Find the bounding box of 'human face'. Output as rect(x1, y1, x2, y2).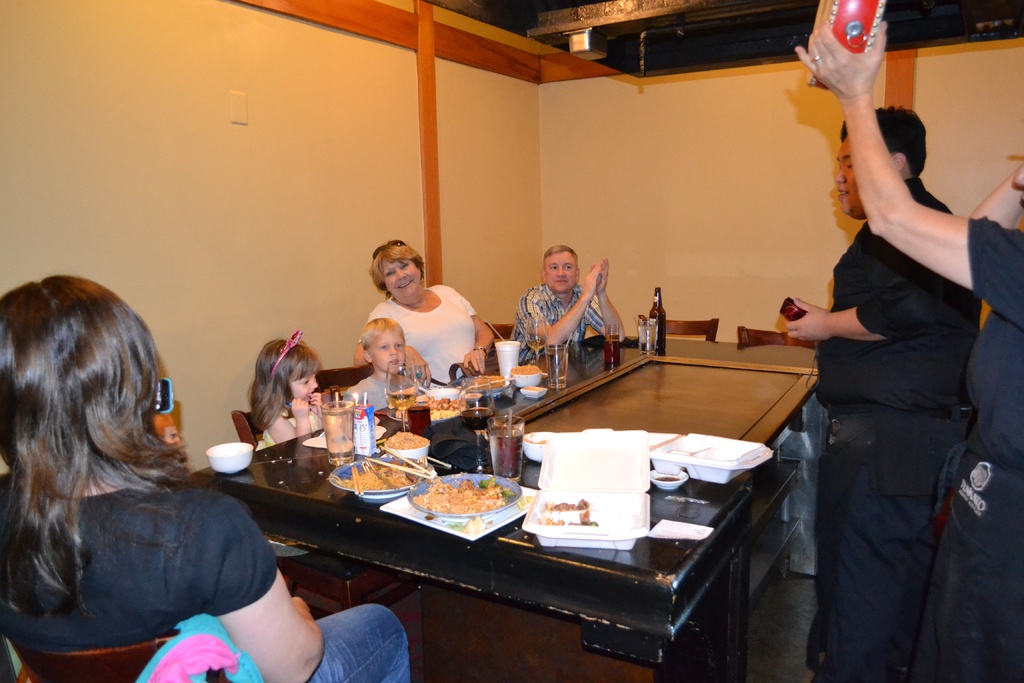
rect(286, 369, 323, 404).
